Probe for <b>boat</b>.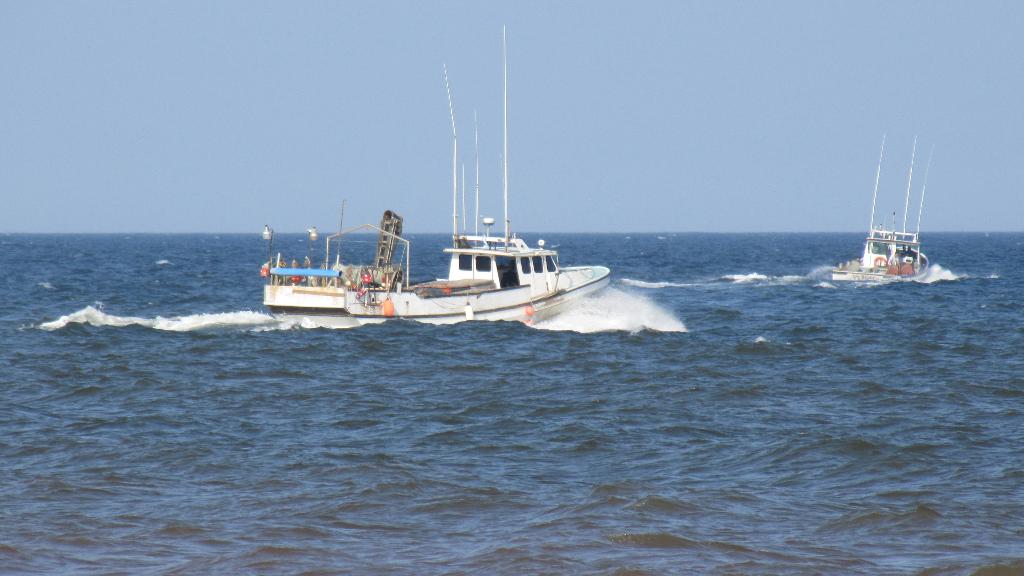
Probe result: 831 133 936 283.
